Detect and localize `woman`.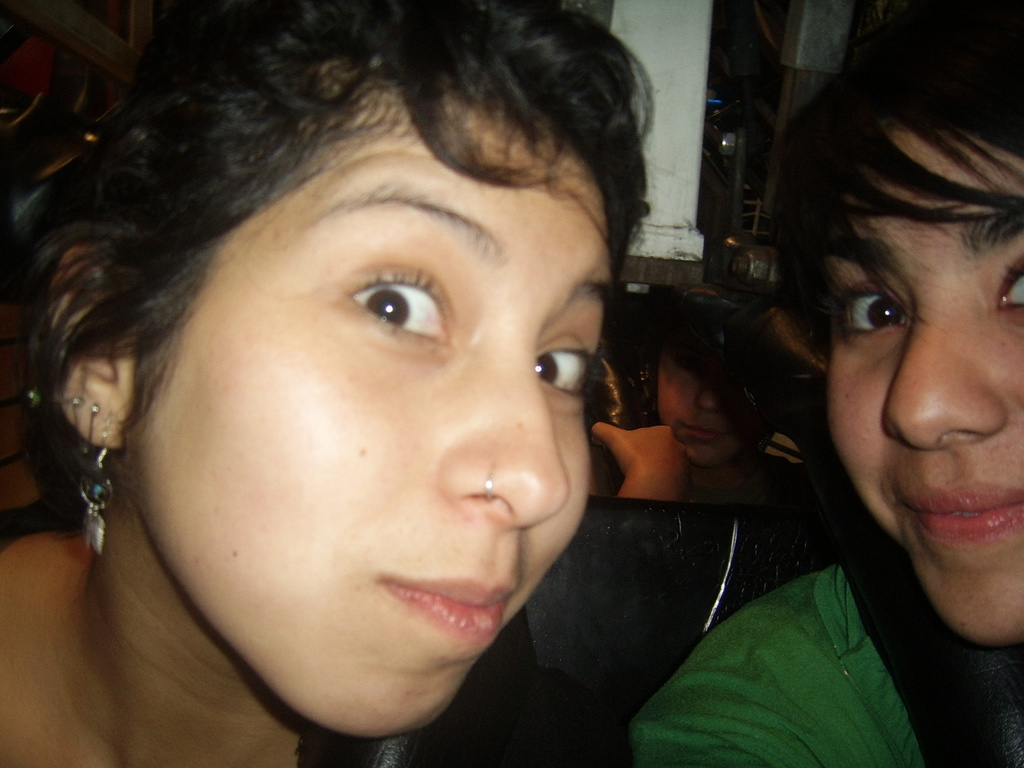
Localized at pyautogui.locateOnScreen(632, 3, 1023, 762).
